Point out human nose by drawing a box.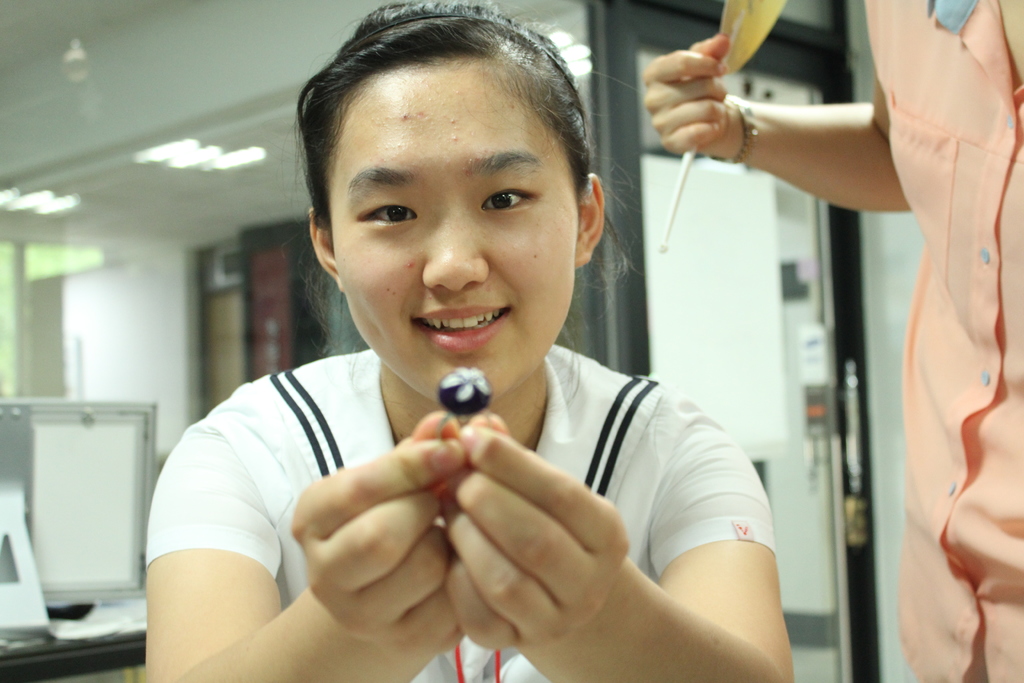
crop(422, 206, 493, 296).
